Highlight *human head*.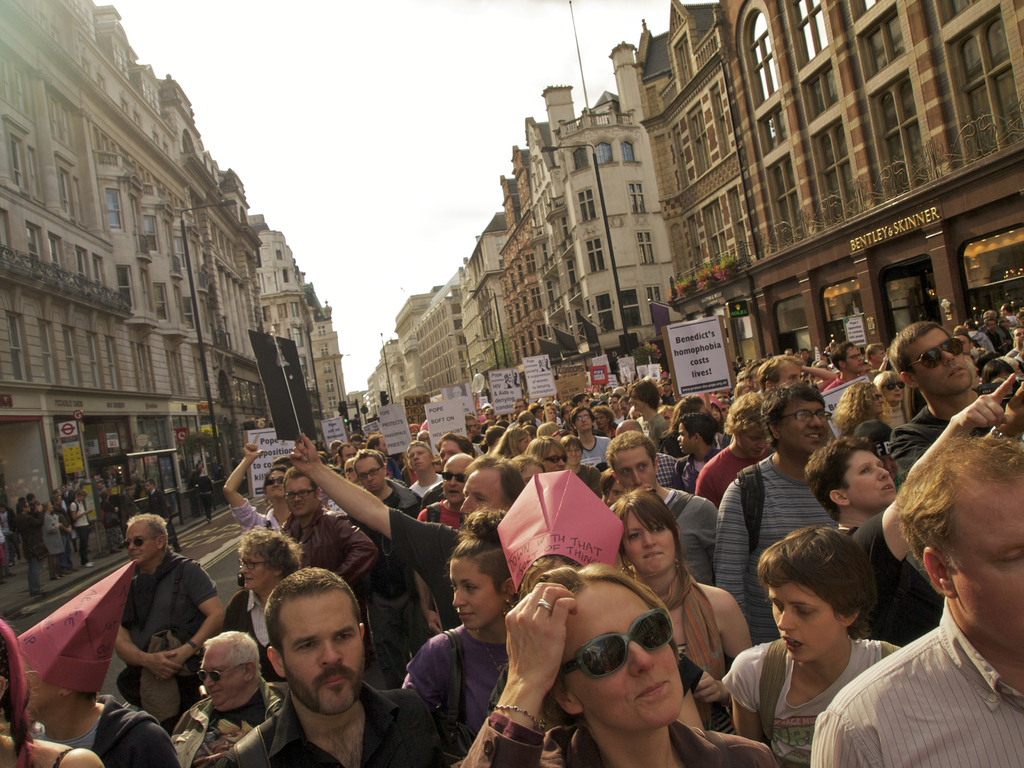
Highlighted region: (527,564,686,729).
